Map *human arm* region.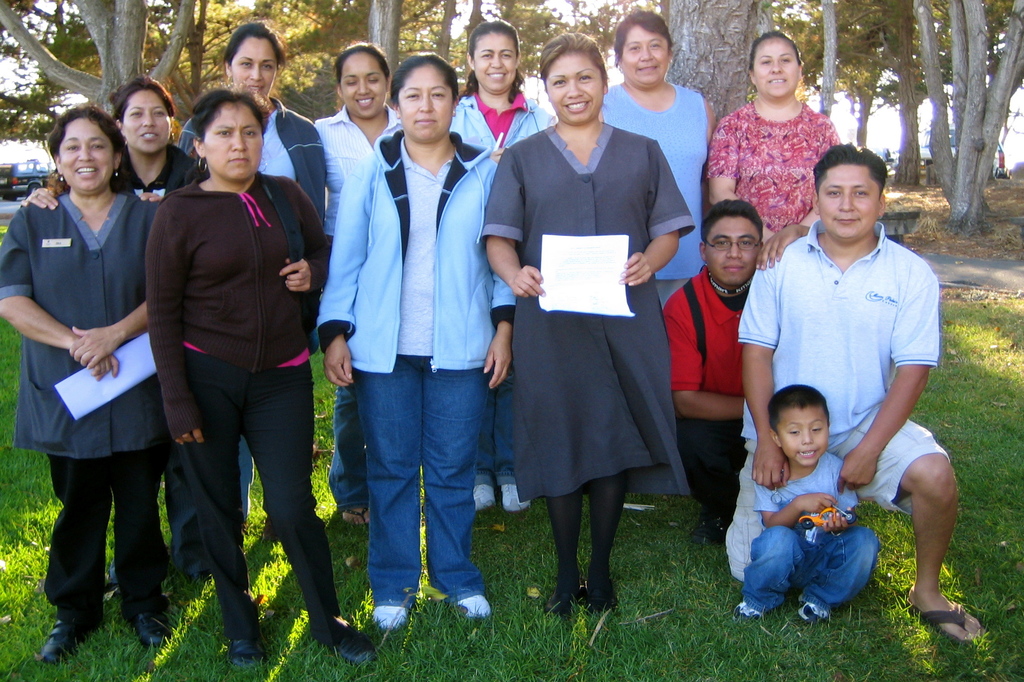
Mapped to 305, 125, 349, 220.
